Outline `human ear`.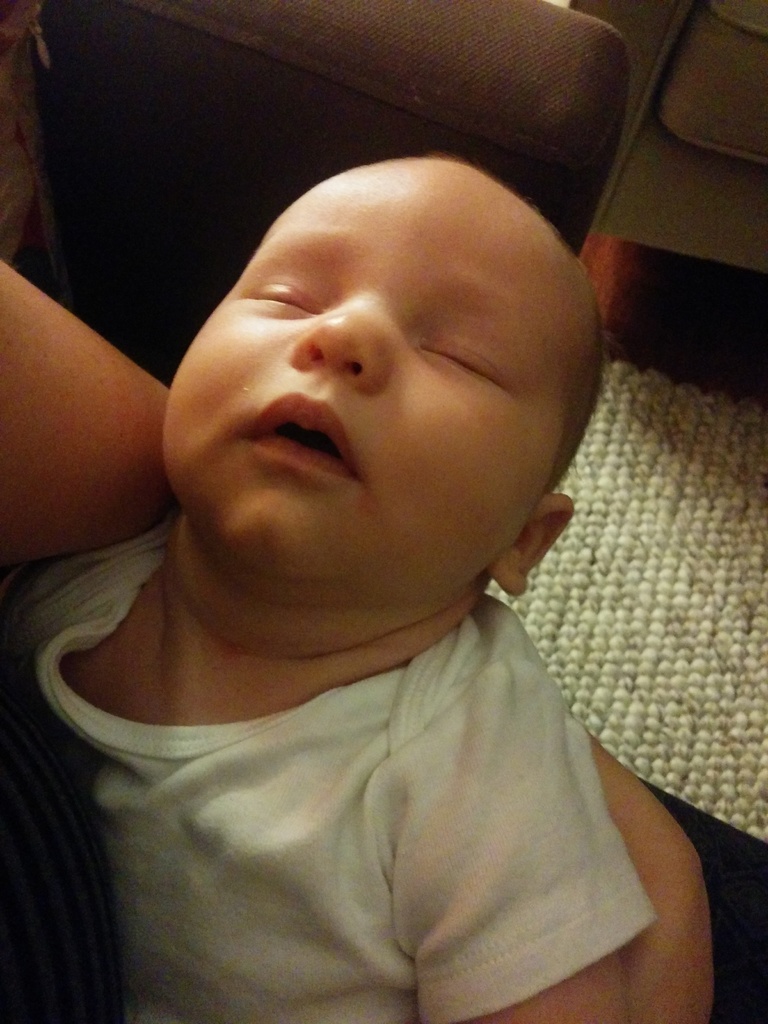
Outline: [x1=493, y1=496, x2=573, y2=593].
